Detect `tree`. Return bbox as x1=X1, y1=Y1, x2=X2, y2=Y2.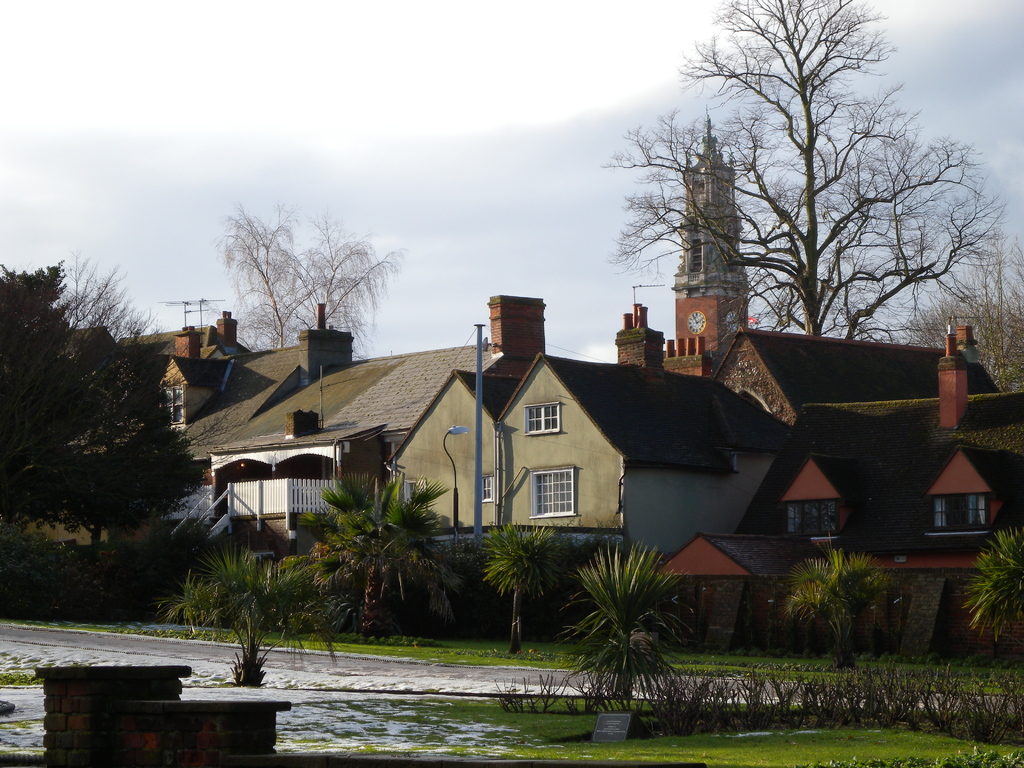
x1=556, y1=529, x2=689, y2=706.
